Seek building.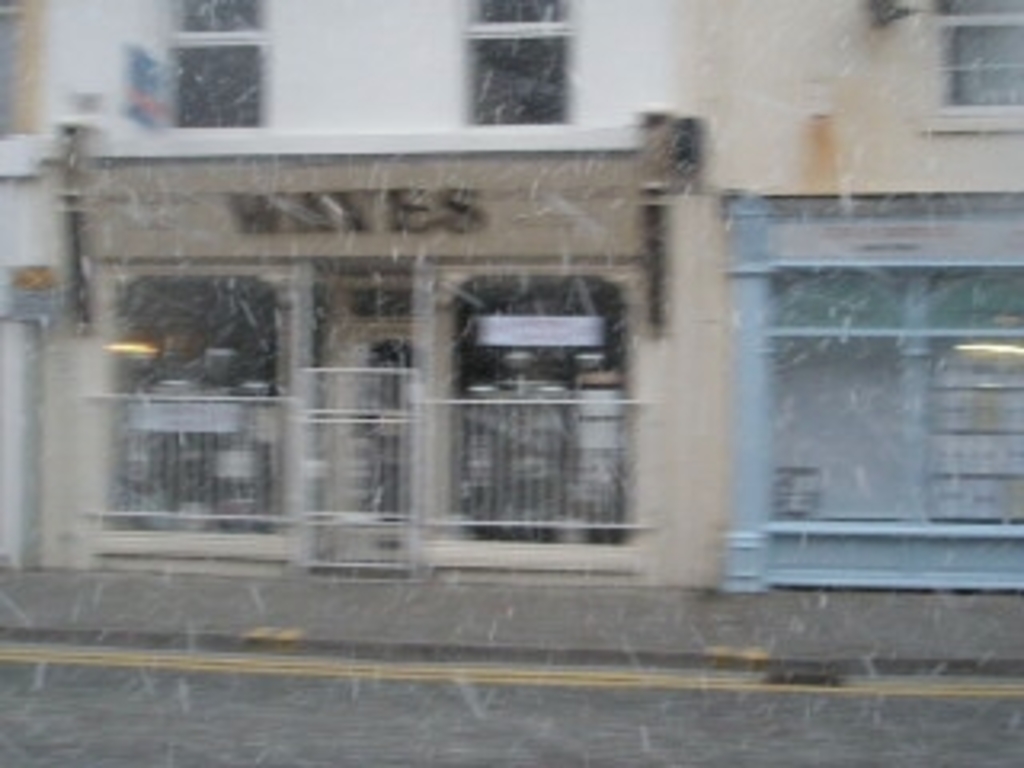
<bbox>0, 0, 1021, 595</bbox>.
